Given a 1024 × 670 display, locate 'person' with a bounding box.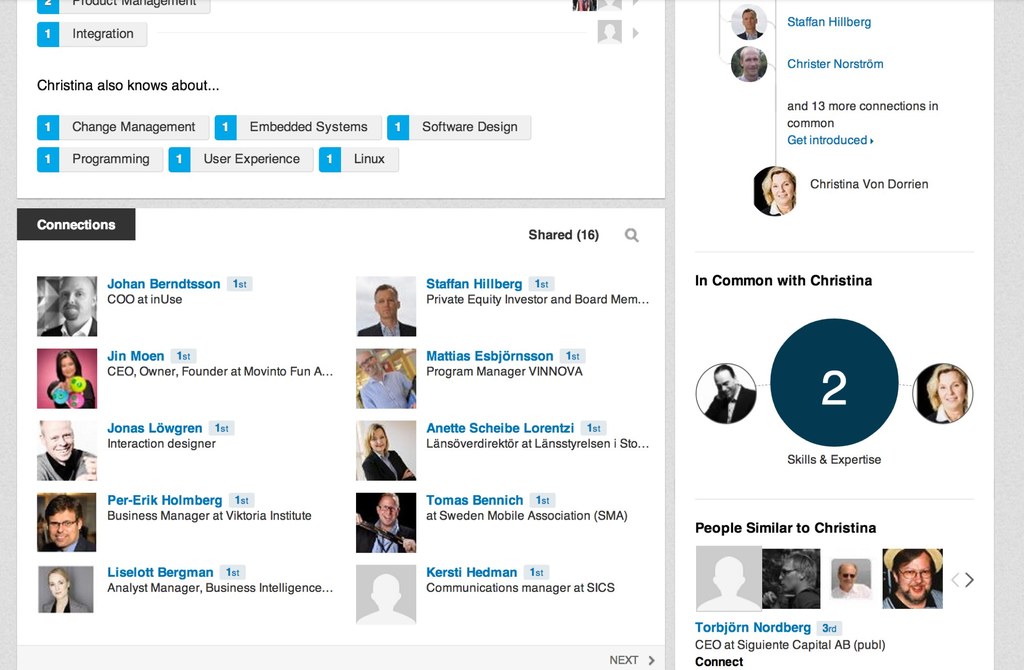
Located: pyautogui.locateOnScreen(36, 491, 95, 553).
